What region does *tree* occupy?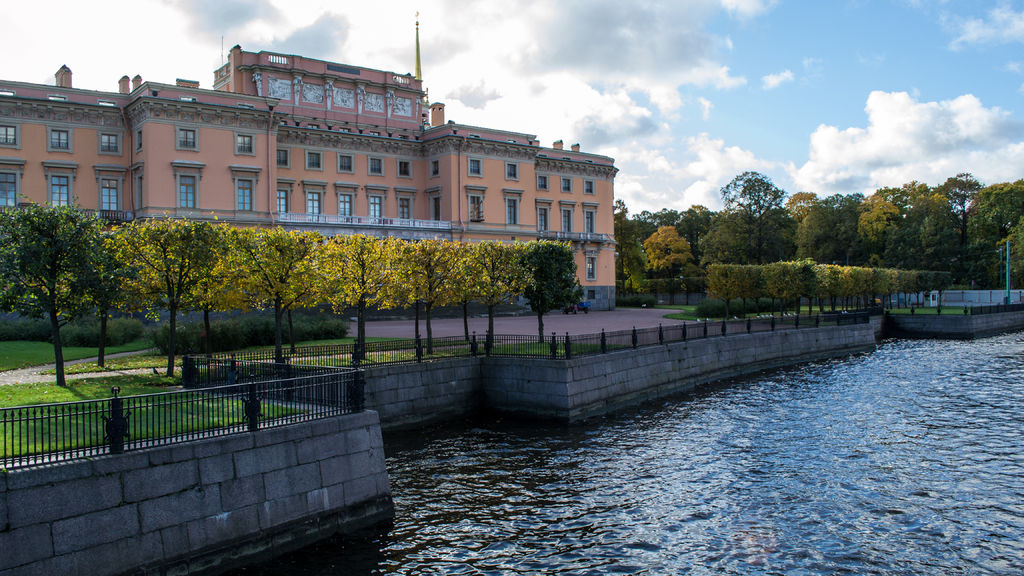
left=313, top=227, right=427, bottom=356.
